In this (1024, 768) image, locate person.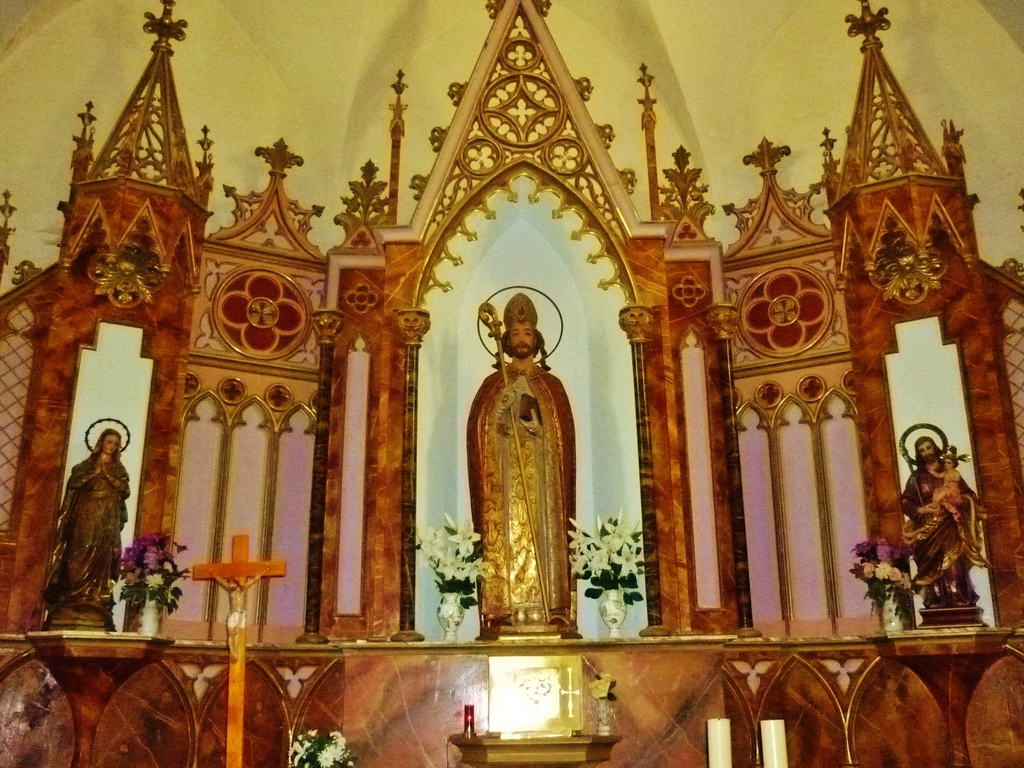
Bounding box: 465 294 576 641.
